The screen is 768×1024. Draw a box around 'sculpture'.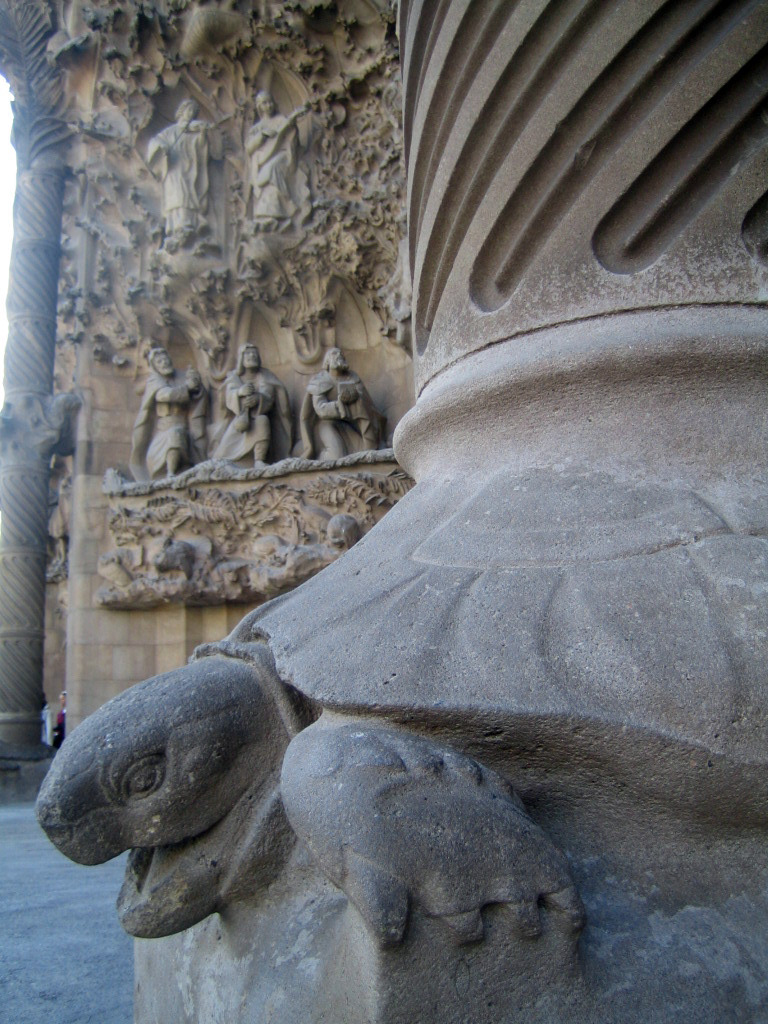
bbox=[285, 340, 390, 464].
